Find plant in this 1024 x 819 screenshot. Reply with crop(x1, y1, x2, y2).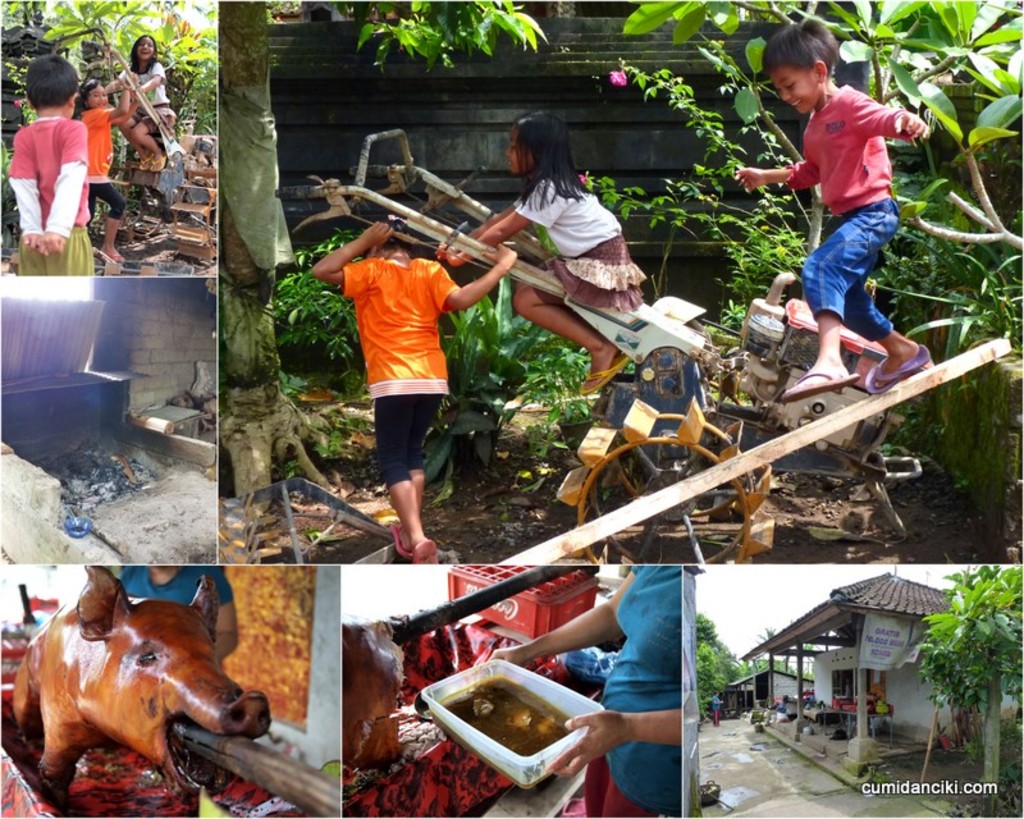
crop(268, 232, 367, 410).
